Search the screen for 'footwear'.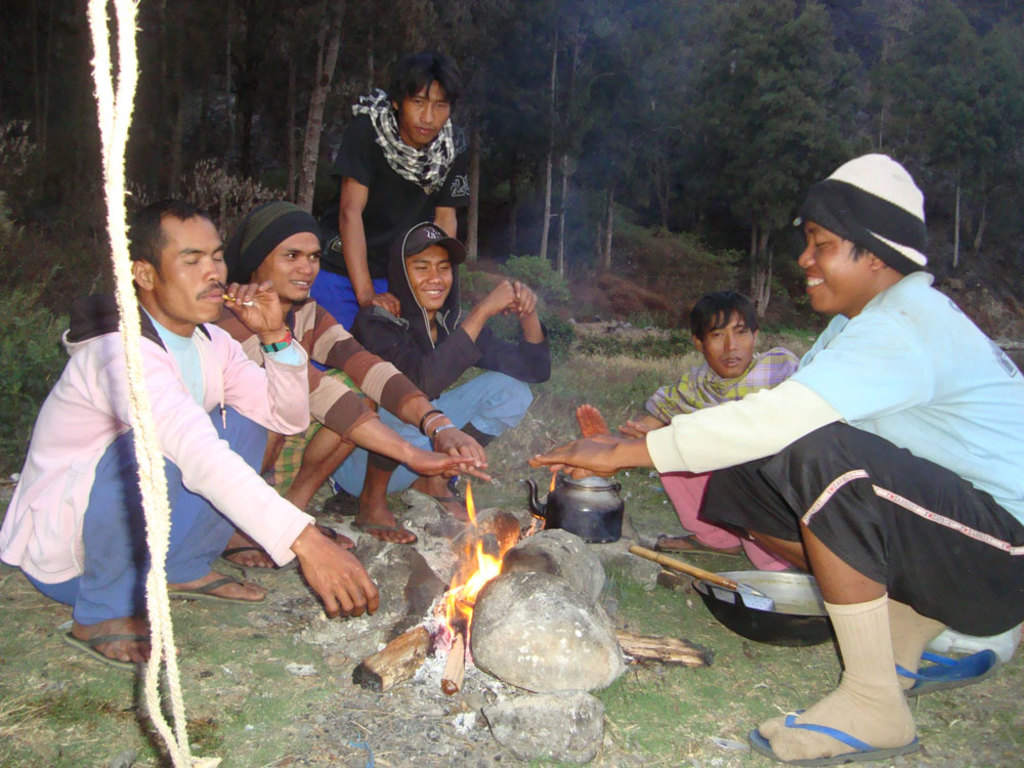
Found at 222 545 288 574.
